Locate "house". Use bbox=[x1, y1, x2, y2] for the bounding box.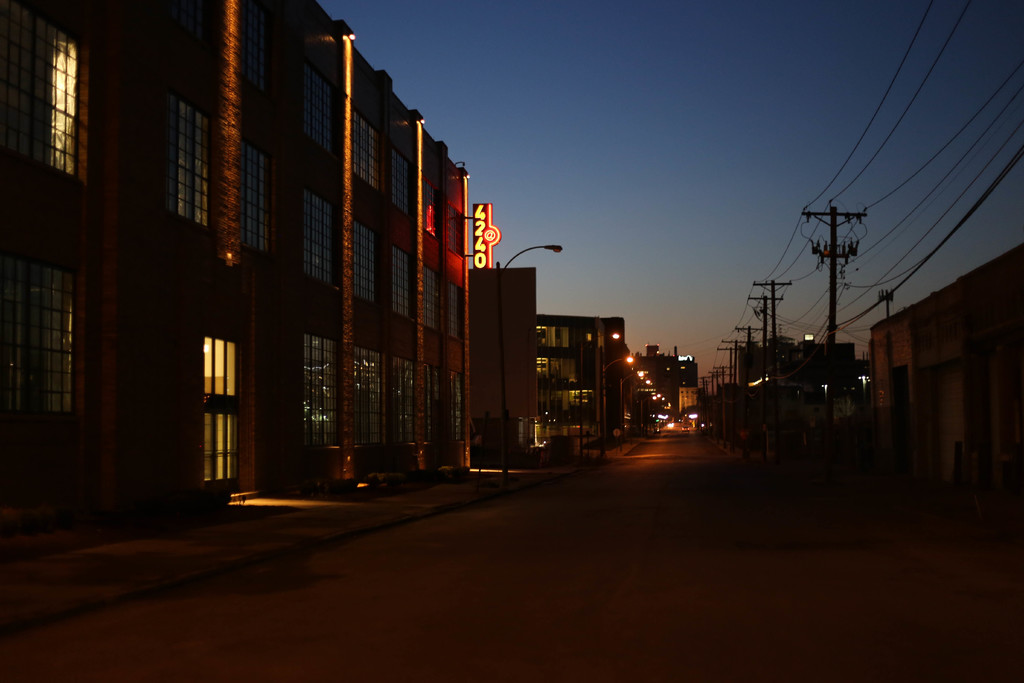
bbox=[868, 247, 1023, 494].
